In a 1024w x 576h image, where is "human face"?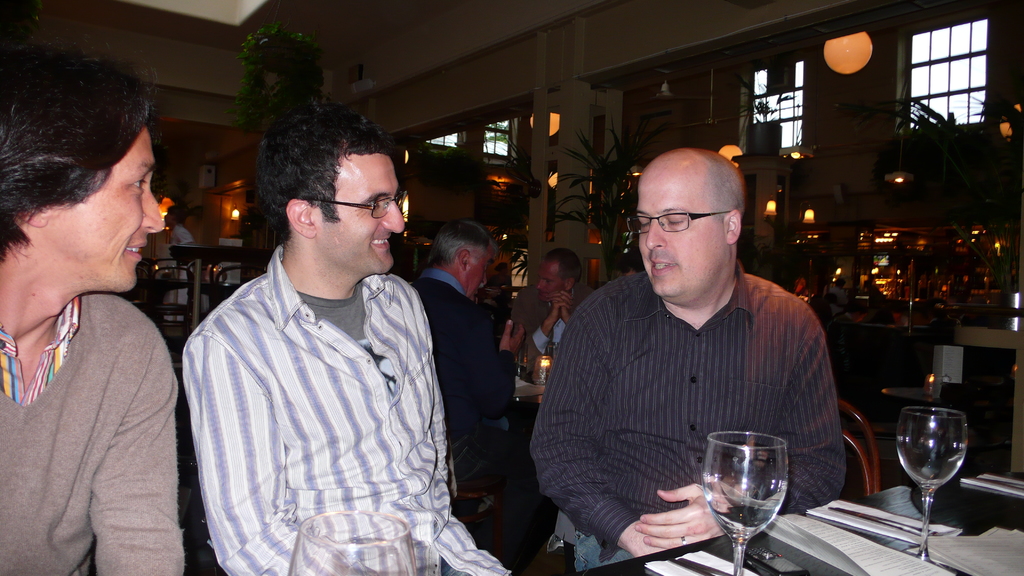
[464, 247, 490, 297].
